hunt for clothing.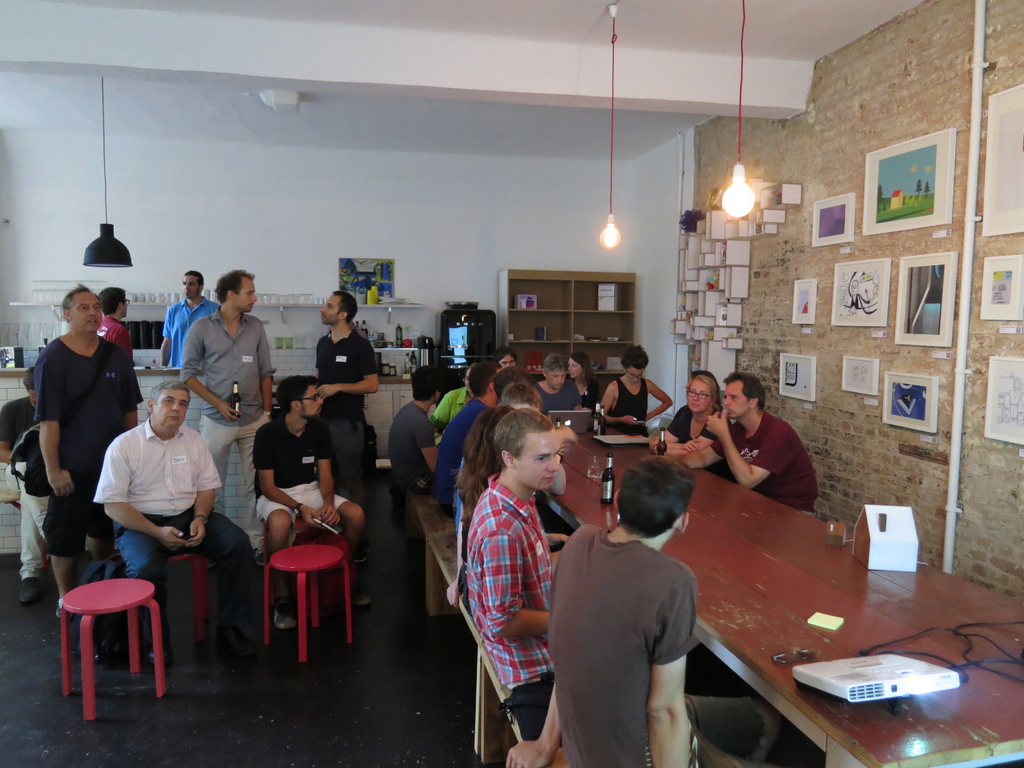
Hunted down at detection(252, 410, 353, 532).
